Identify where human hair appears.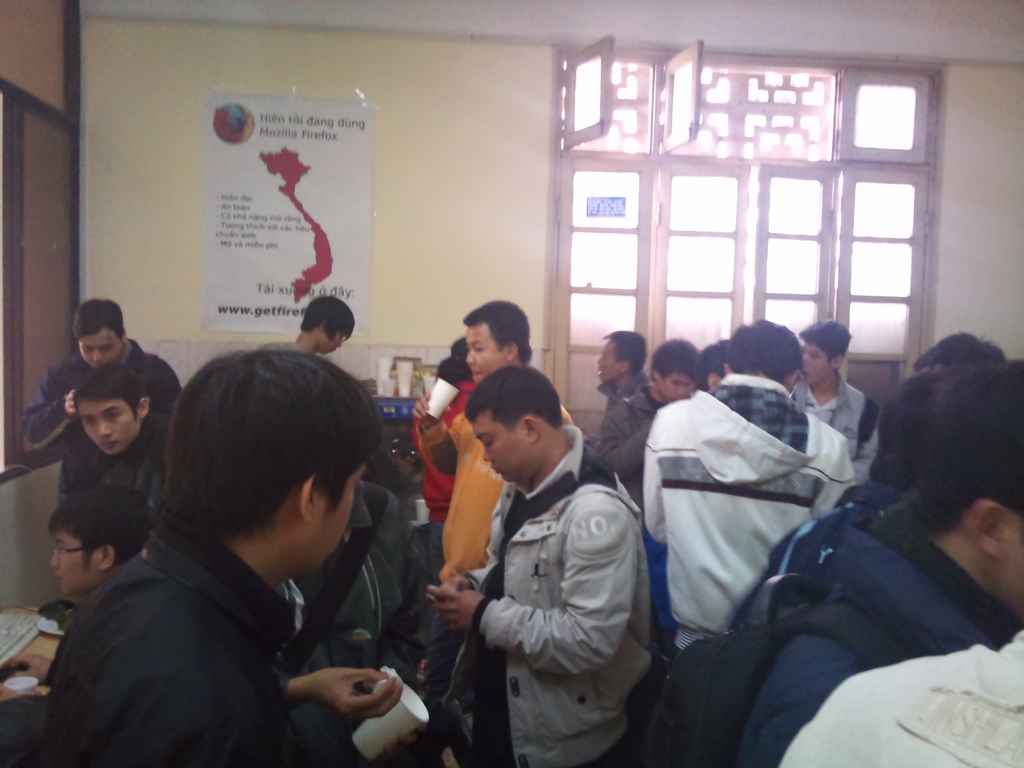
Appears at 72/365/148/429.
